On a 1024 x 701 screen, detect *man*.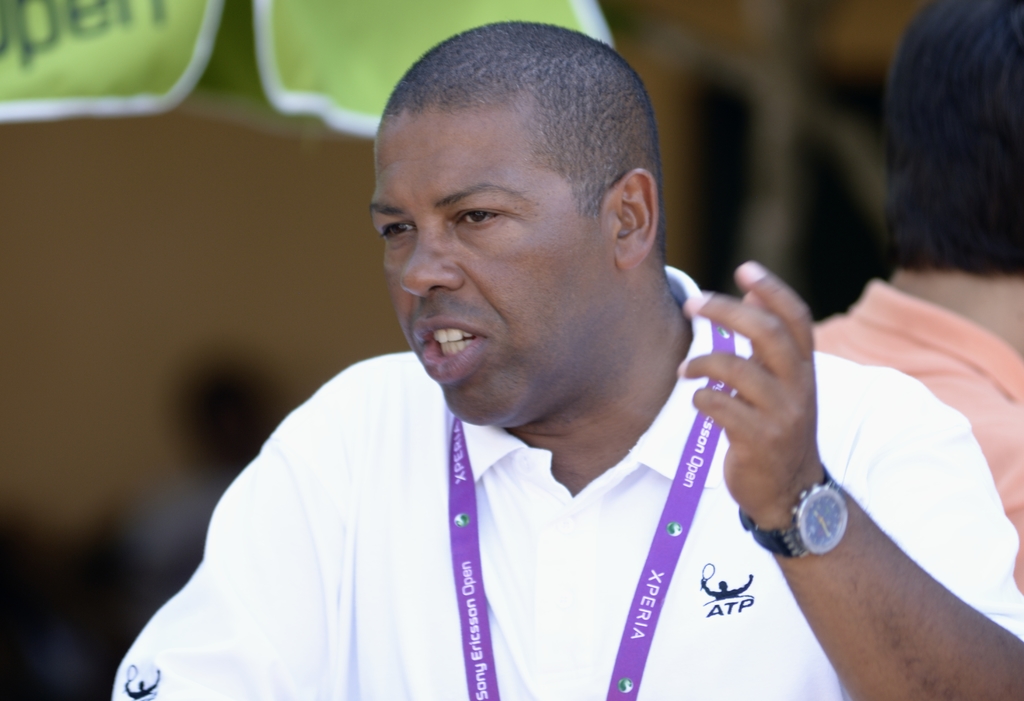
x1=801, y1=0, x2=1023, y2=595.
